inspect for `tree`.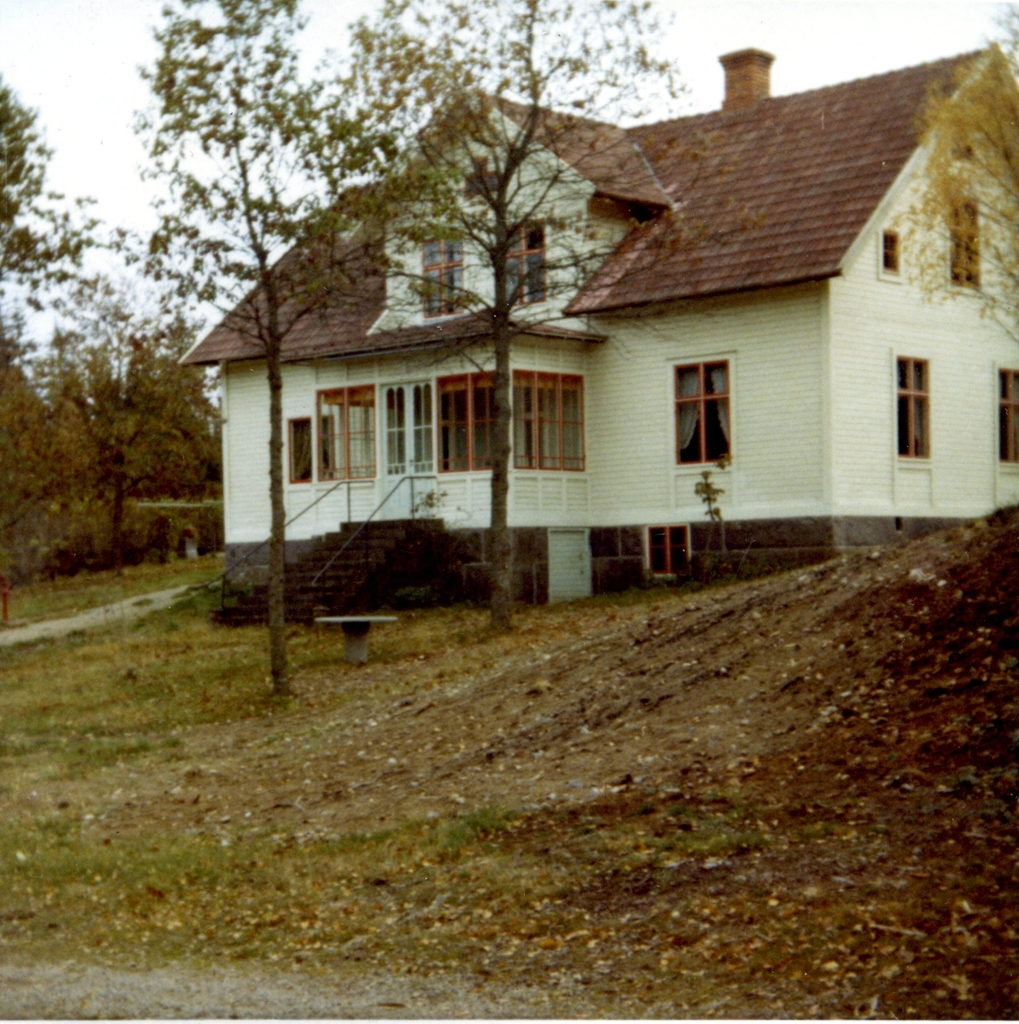
Inspection: {"x1": 119, "y1": 0, "x2": 695, "y2": 699}.
